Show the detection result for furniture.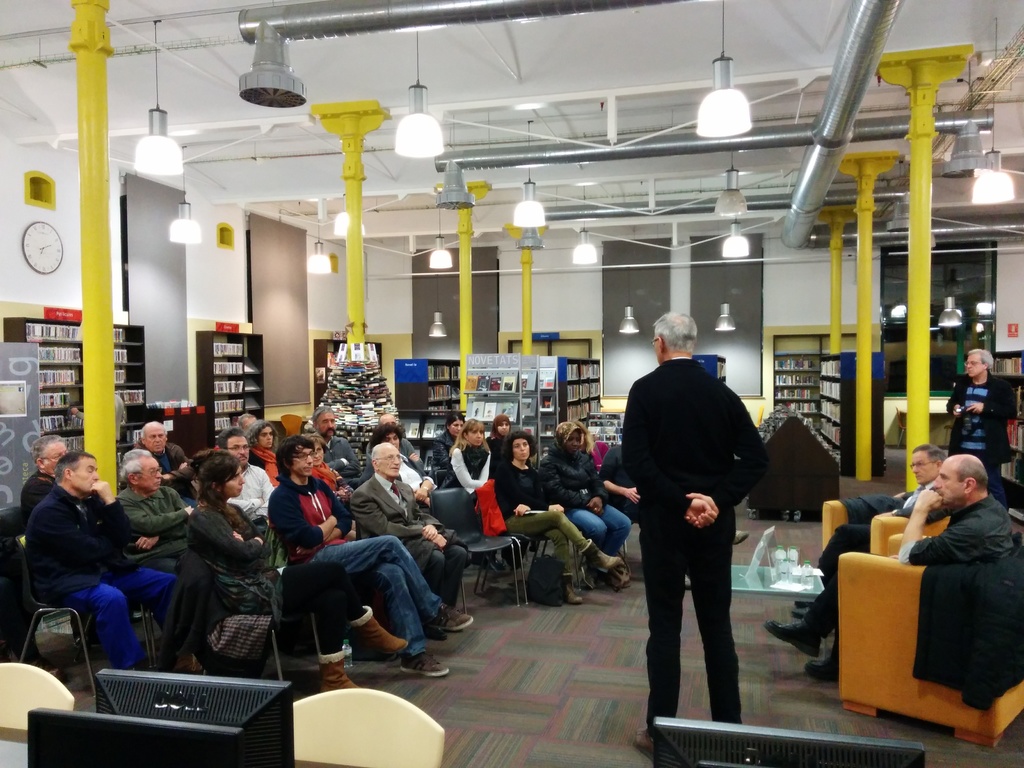
crop(294, 688, 442, 767).
